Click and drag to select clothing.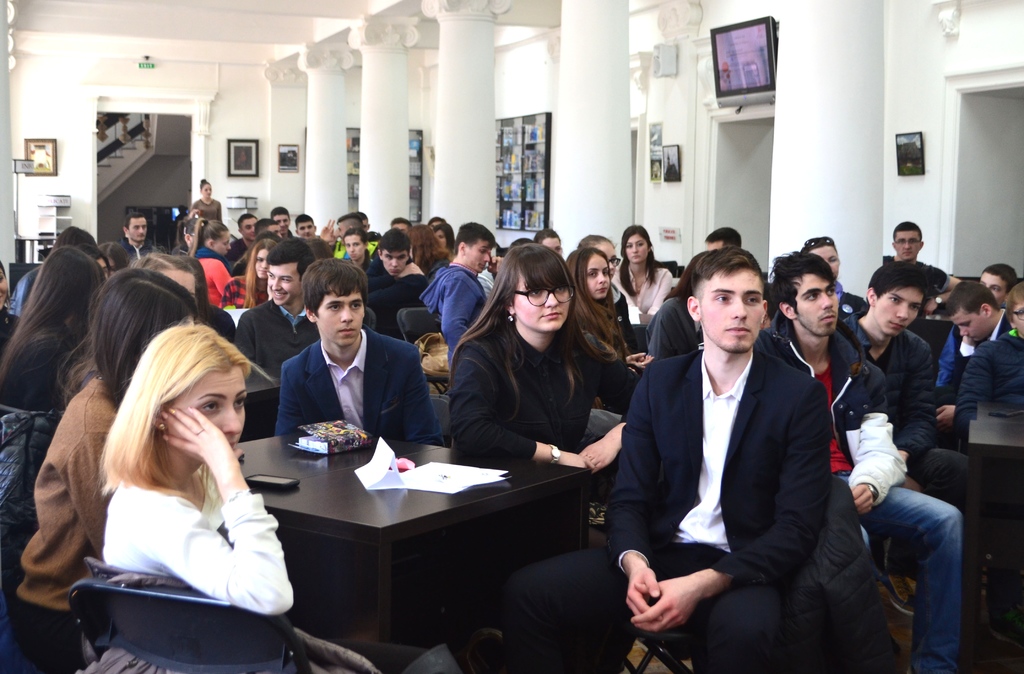
Selection: [x1=222, y1=274, x2=261, y2=308].
